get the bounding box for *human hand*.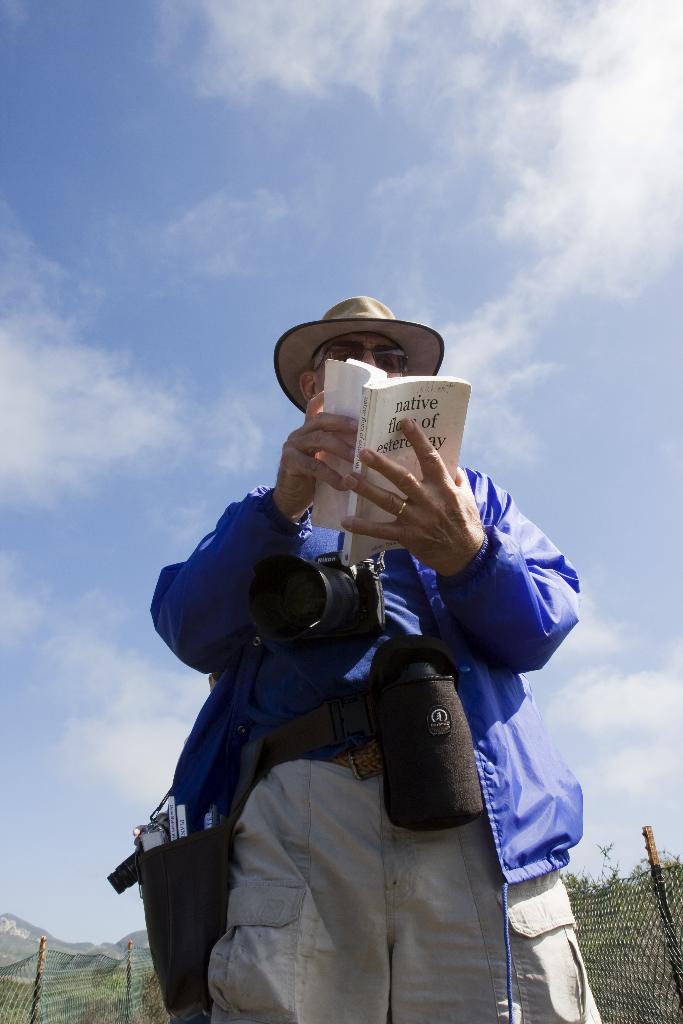
277,391,359,515.
